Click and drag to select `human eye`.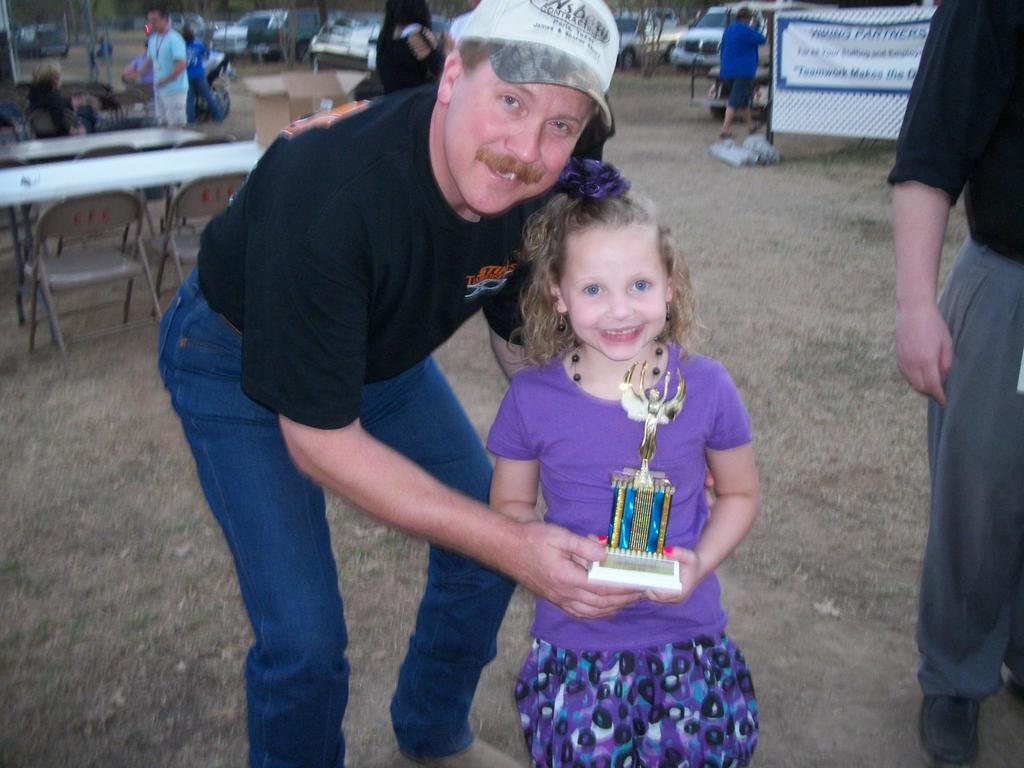
Selection: 496 92 525 115.
